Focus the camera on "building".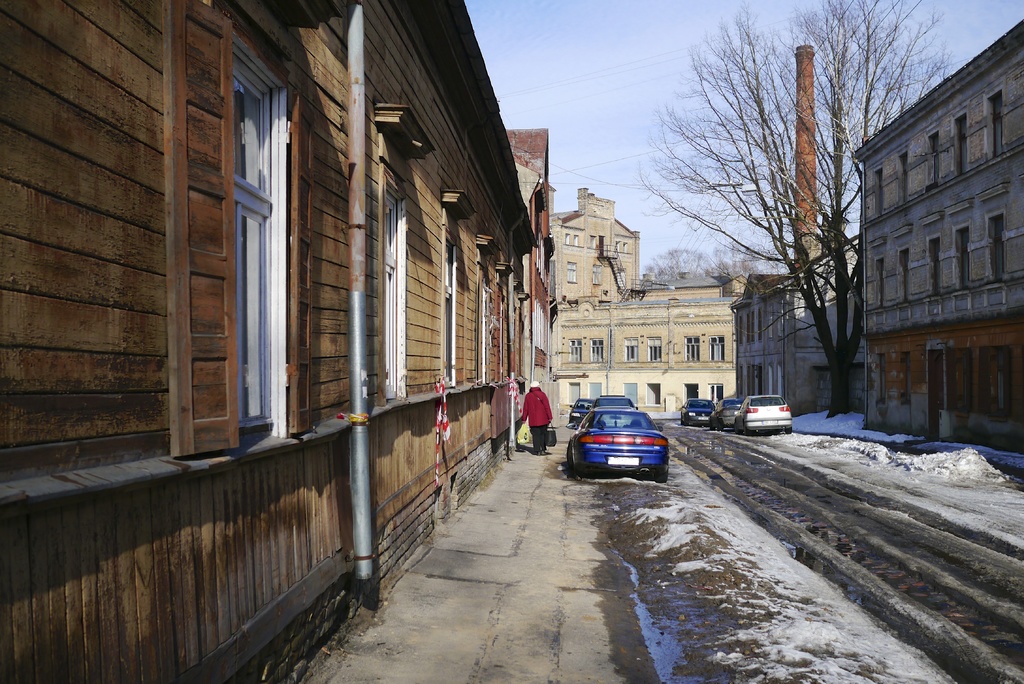
Focus region: bbox=(737, 268, 848, 412).
